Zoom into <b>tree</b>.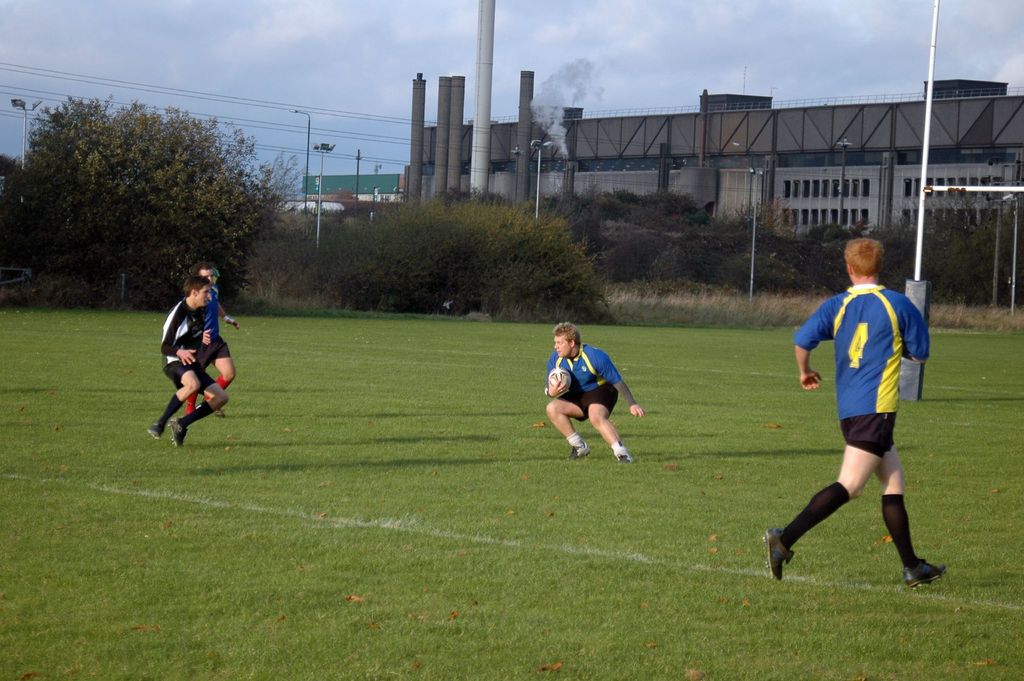
Zoom target: l=4, t=98, r=311, b=300.
